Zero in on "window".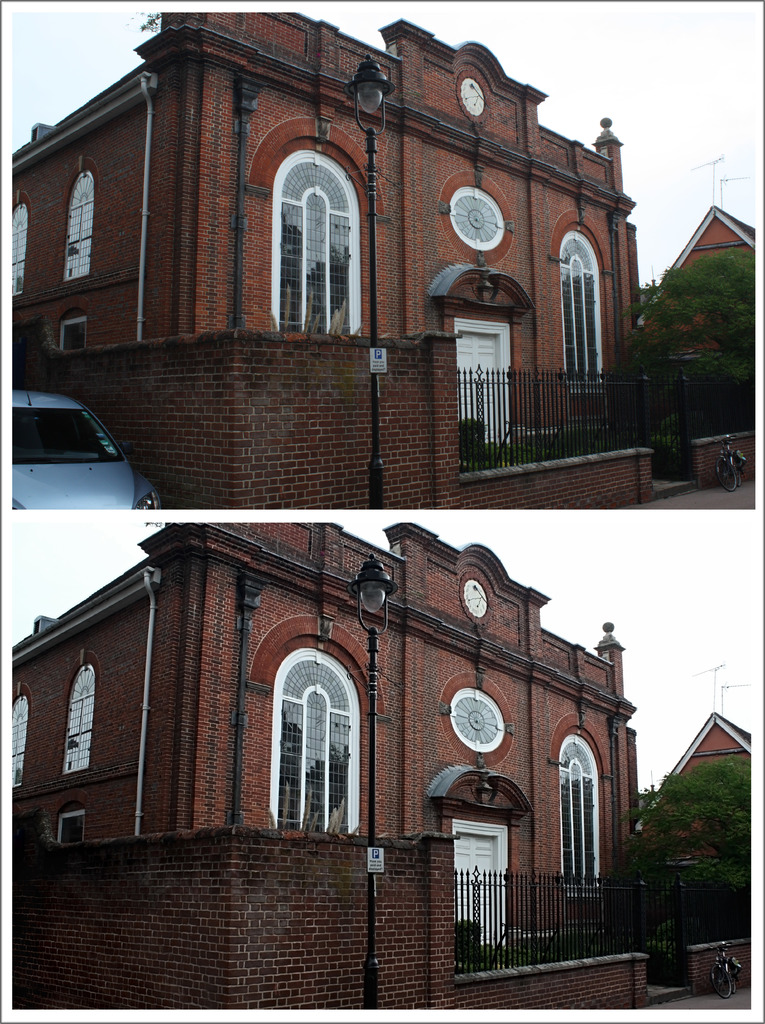
Zeroed in: bbox(568, 231, 600, 383).
